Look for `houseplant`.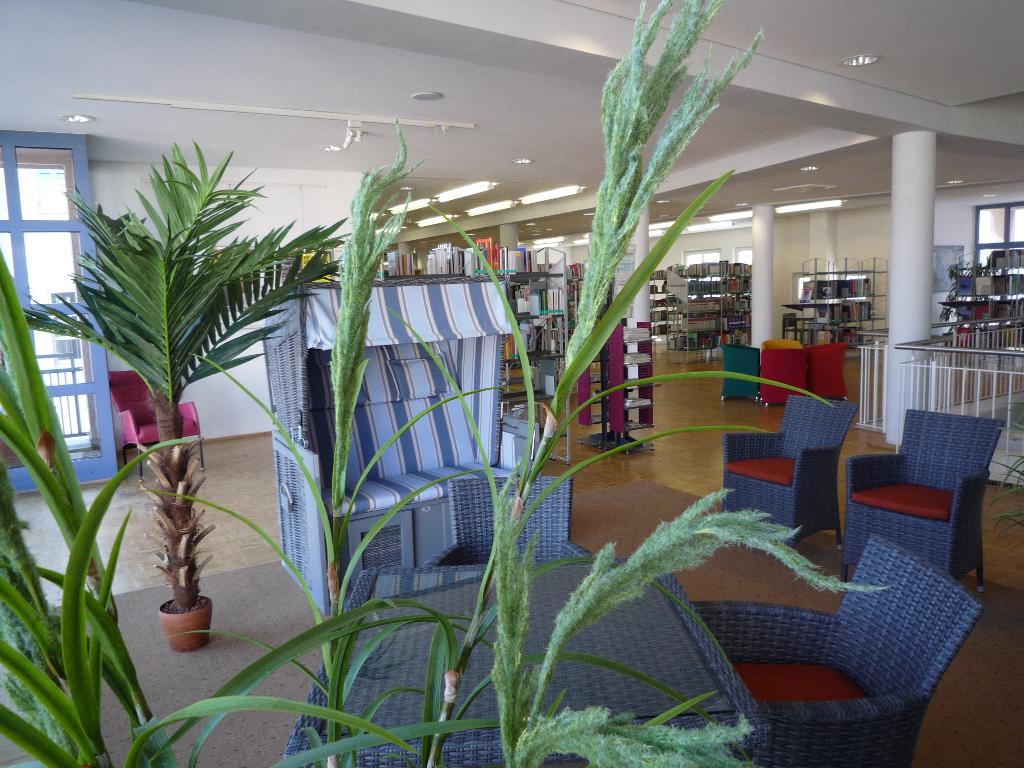
Found: (22,134,344,650).
